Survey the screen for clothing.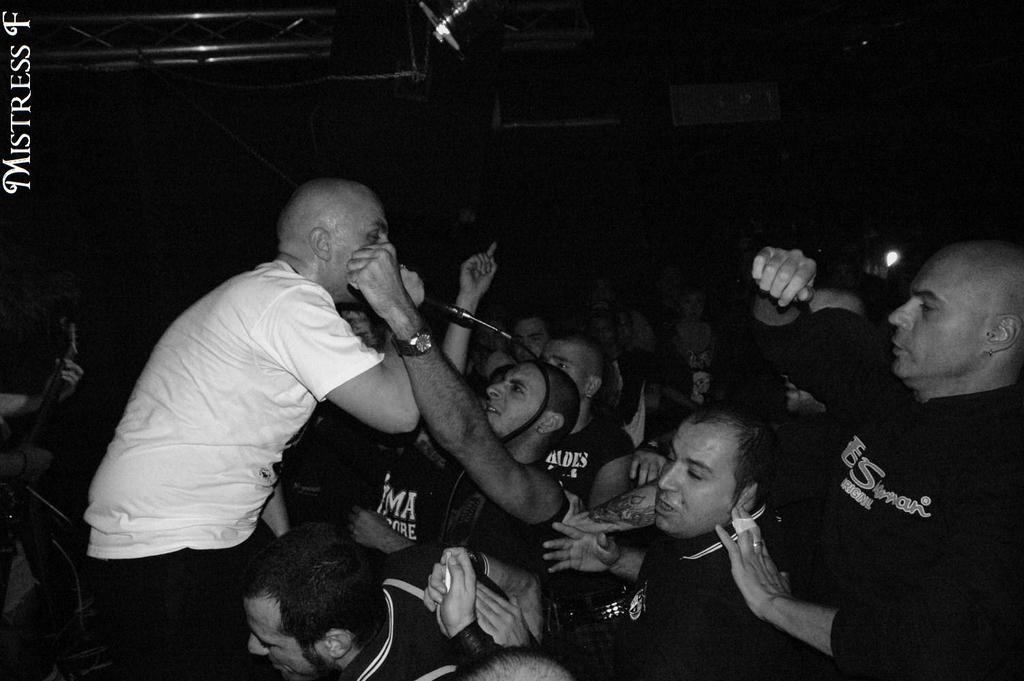
Survey found: 607/351/639/425.
